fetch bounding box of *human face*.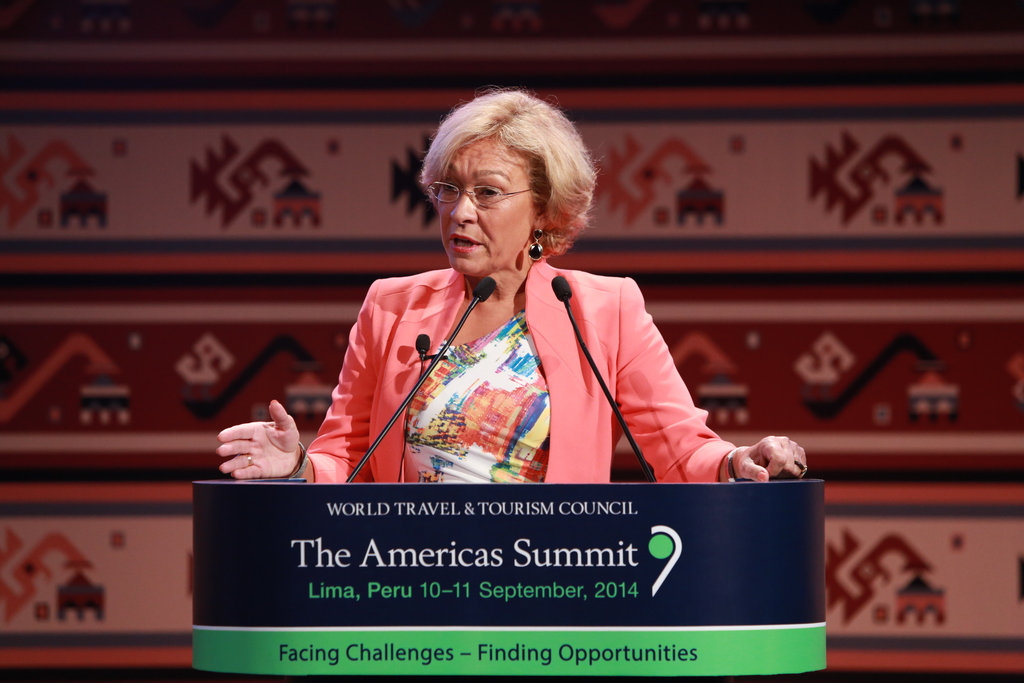
Bbox: (left=438, top=139, right=538, bottom=279).
